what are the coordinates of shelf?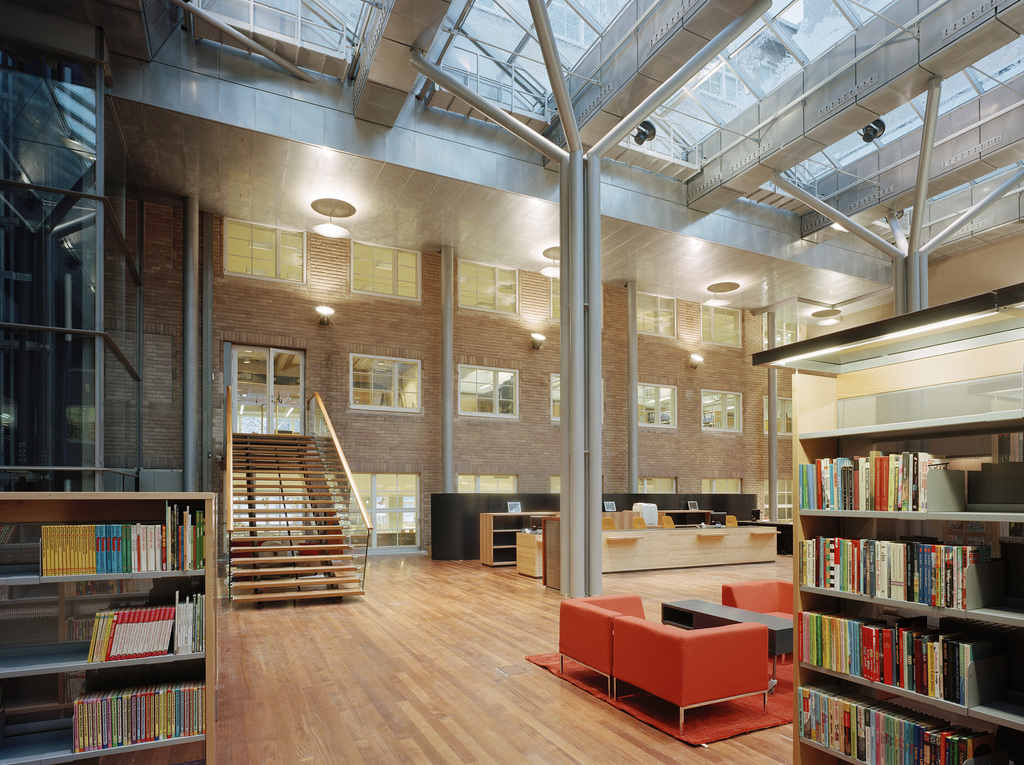
BBox(790, 668, 1023, 764).
